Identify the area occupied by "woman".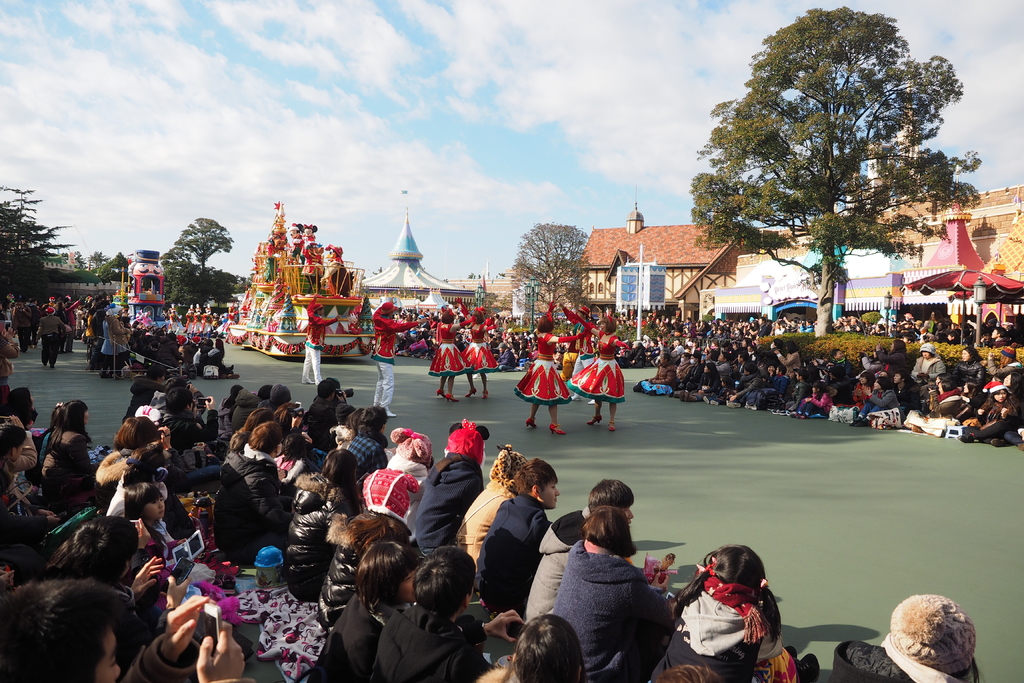
Area: x1=212 y1=420 x2=294 y2=565.
